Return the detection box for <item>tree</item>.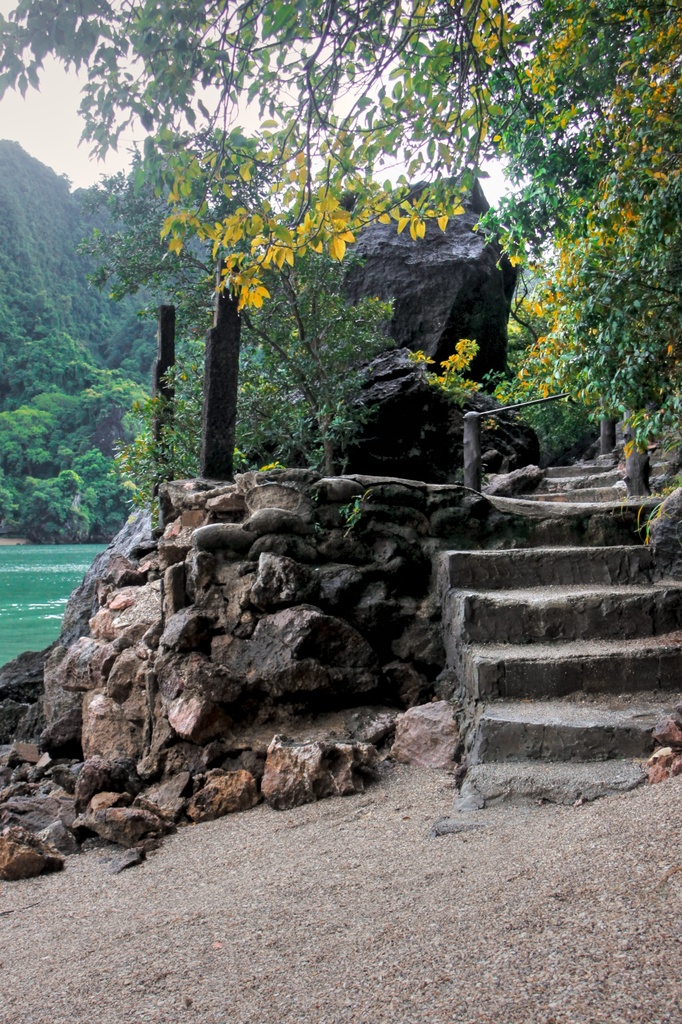
[x1=0, y1=328, x2=297, y2=540].
